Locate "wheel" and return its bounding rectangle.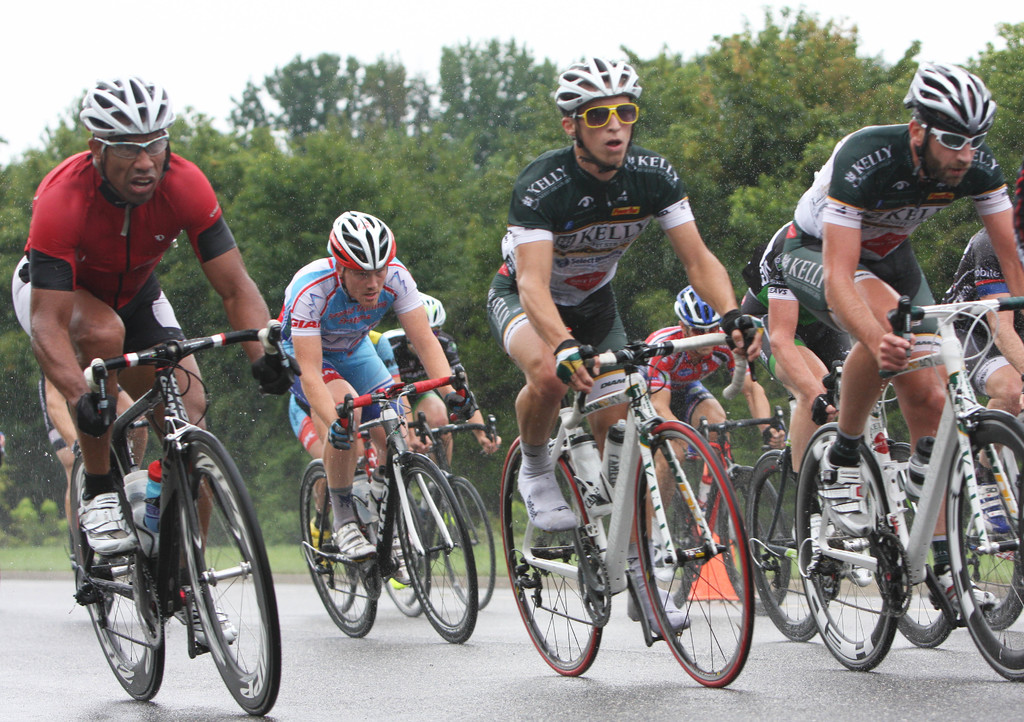
(x1=653, y1=492, x2=703, y2=611).
